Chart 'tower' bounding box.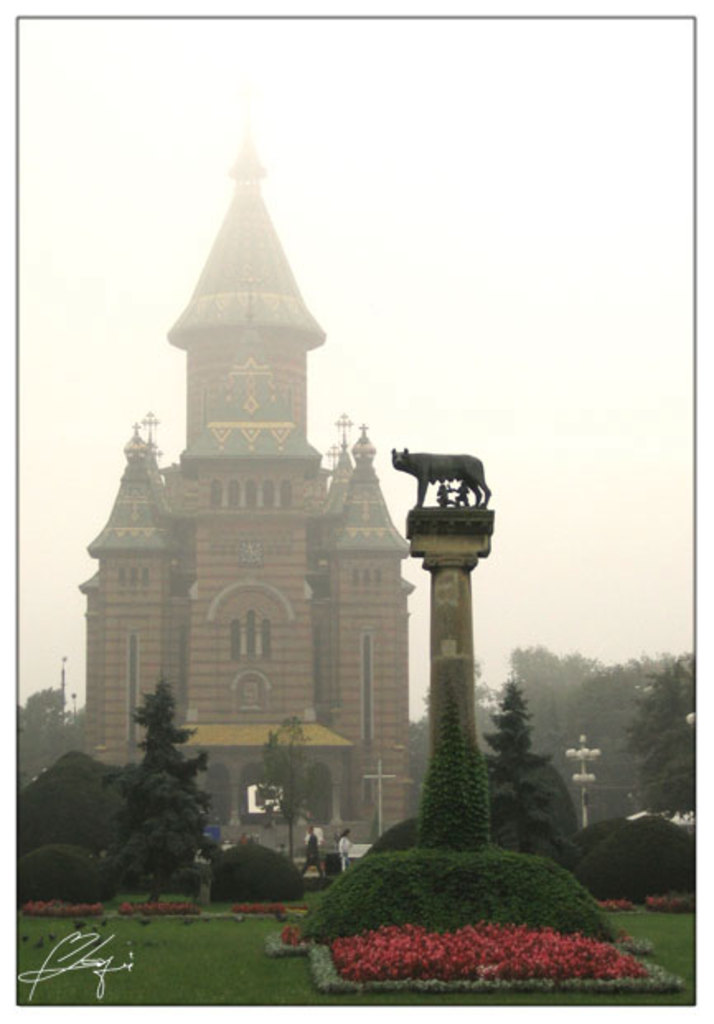
Charted: {"x1": 59, "y1": 89, "x2": 524, "y2": 836}.
